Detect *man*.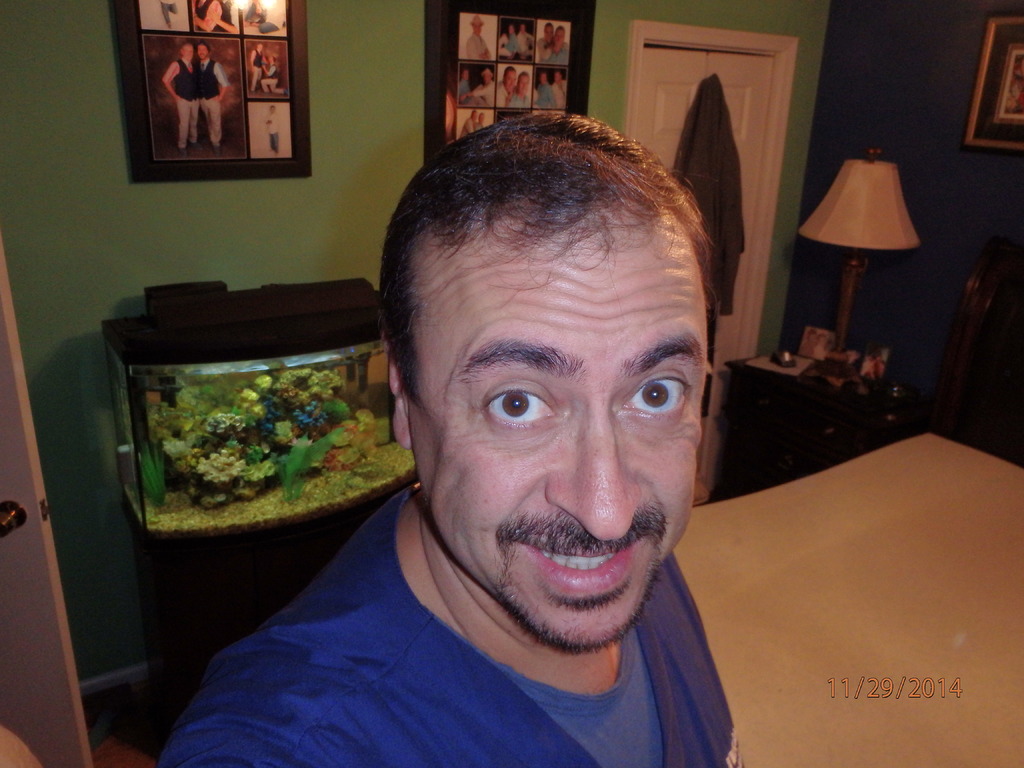
Detected at crop(204, 124, 809, 747).
